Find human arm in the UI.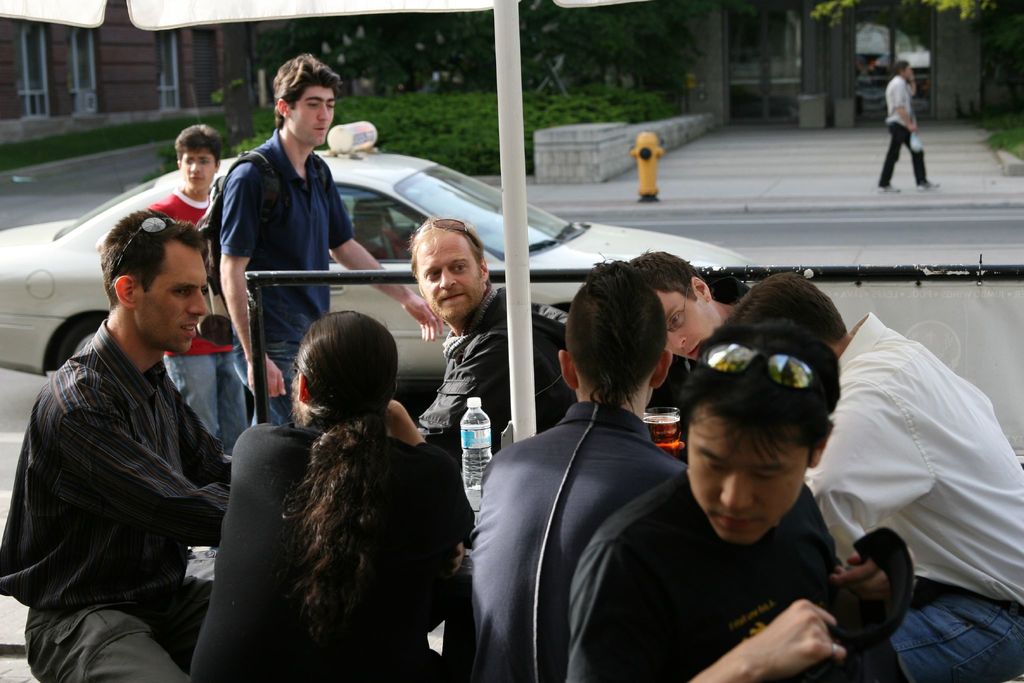
UI element at bbox=(808, 494, 926, 628).
